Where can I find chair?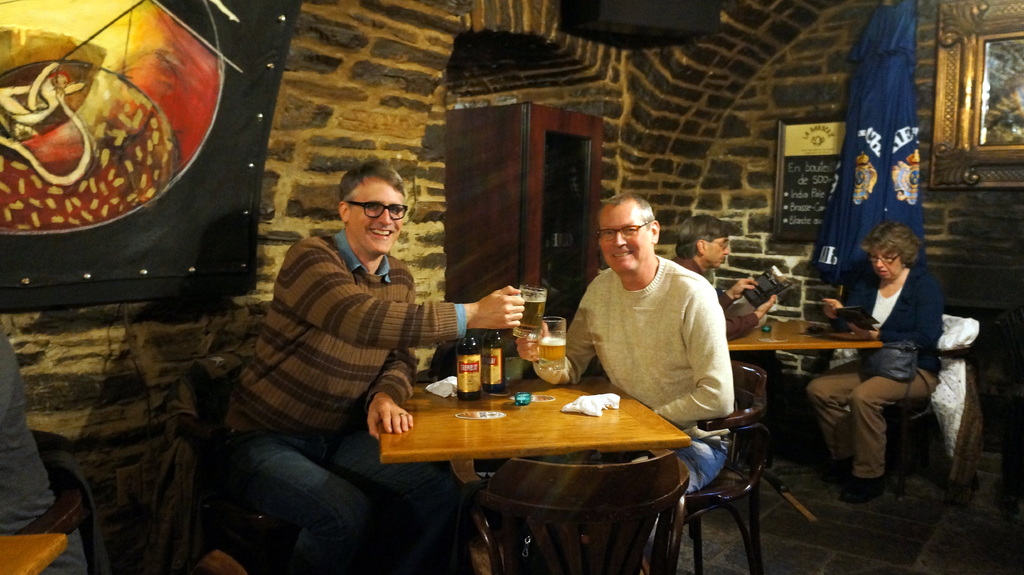
You can find it at BBox(19, 428, 109, 574).
